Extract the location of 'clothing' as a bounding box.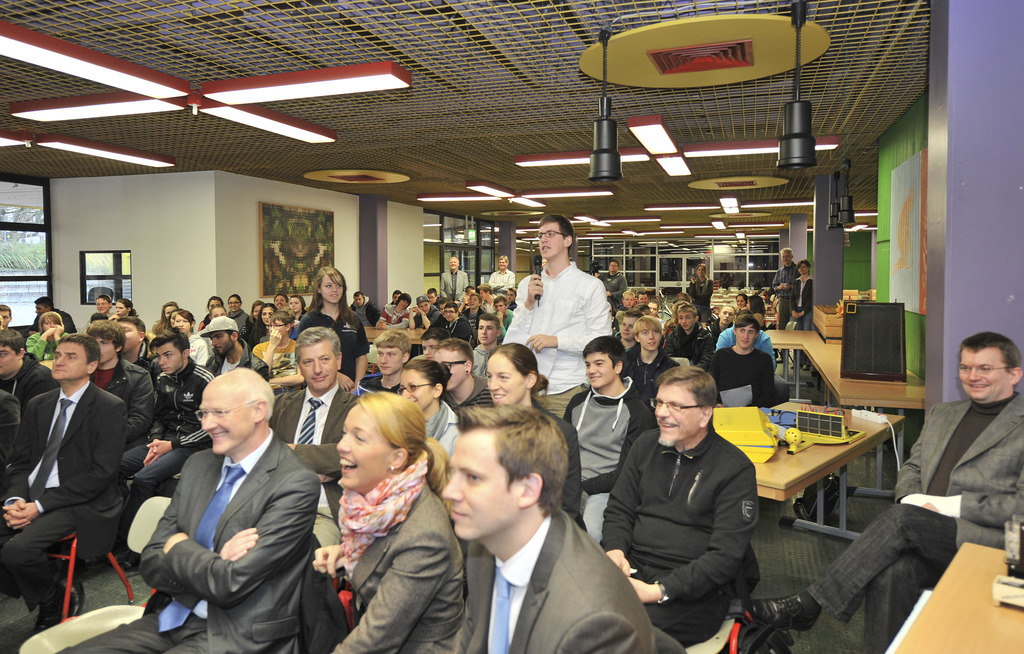
bbox=[604, 272, 625, 308].
